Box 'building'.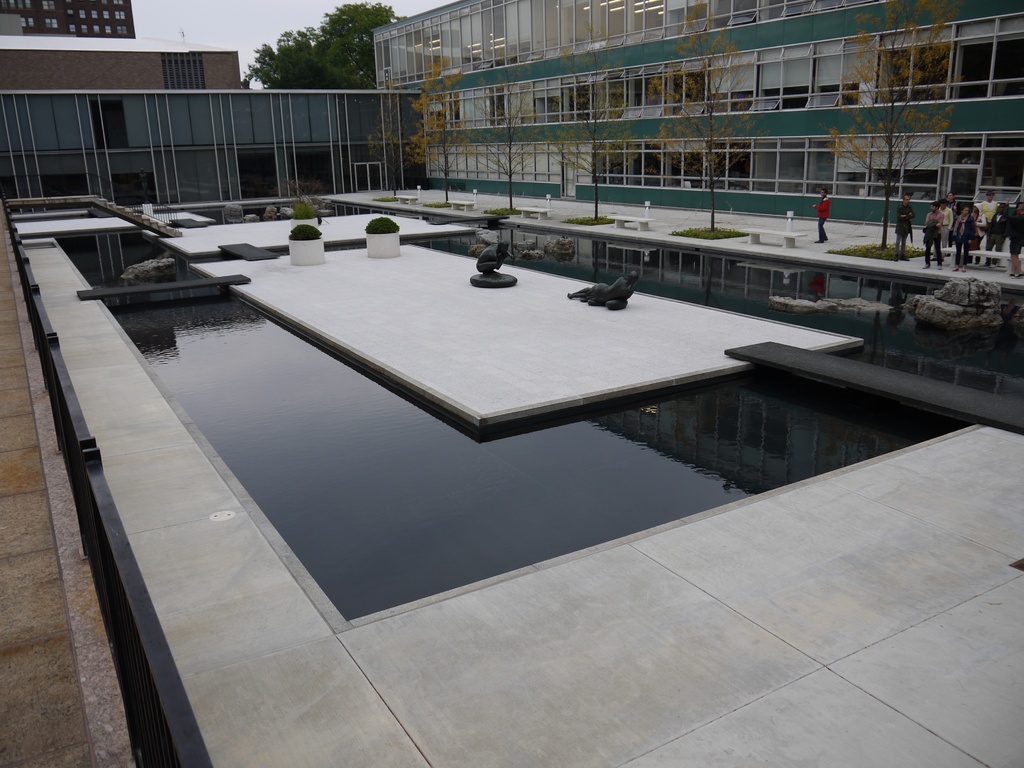
{"left": 1, "top": 0, "right": 136, "bottom": 36}.
